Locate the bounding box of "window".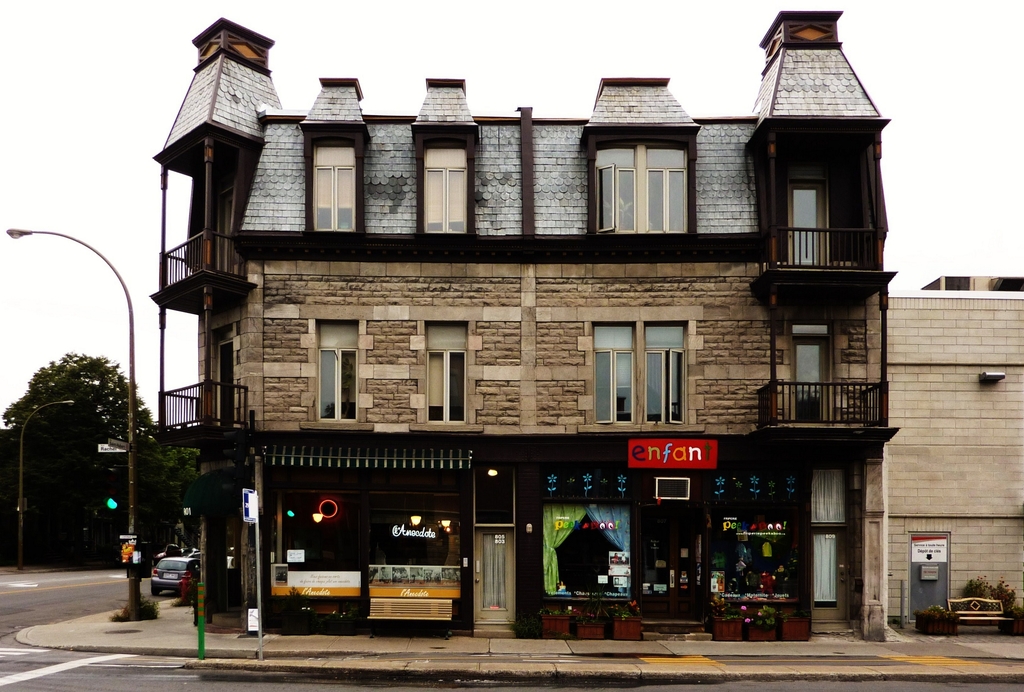
Bounding box: x1=408, y1=317, x2=486, y2=432.
